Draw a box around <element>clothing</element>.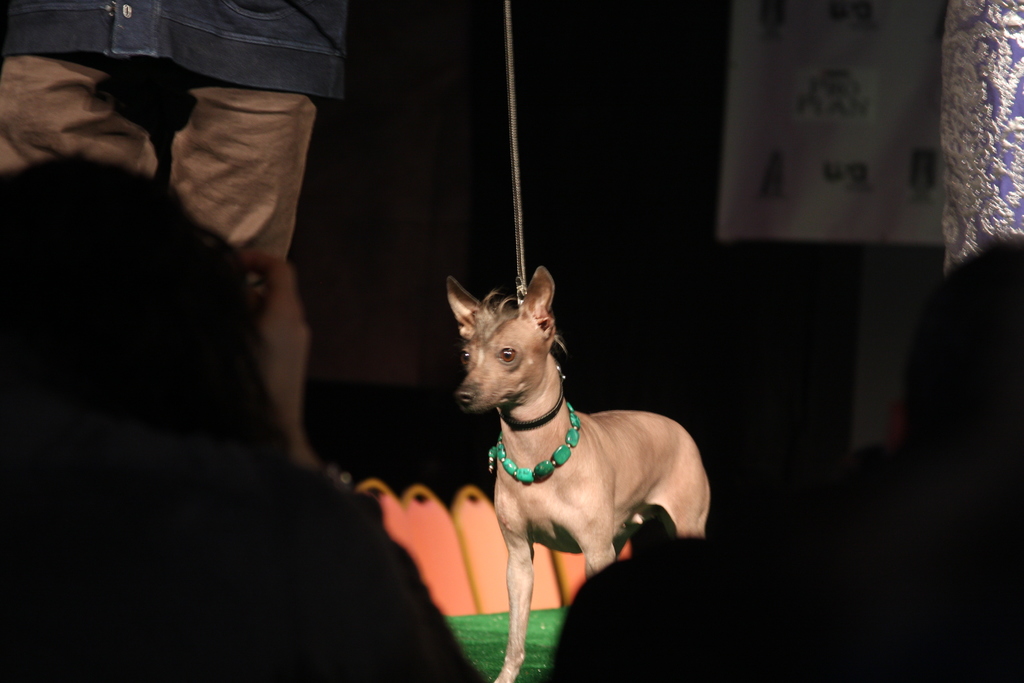
box(0, 391, 483, 682).
